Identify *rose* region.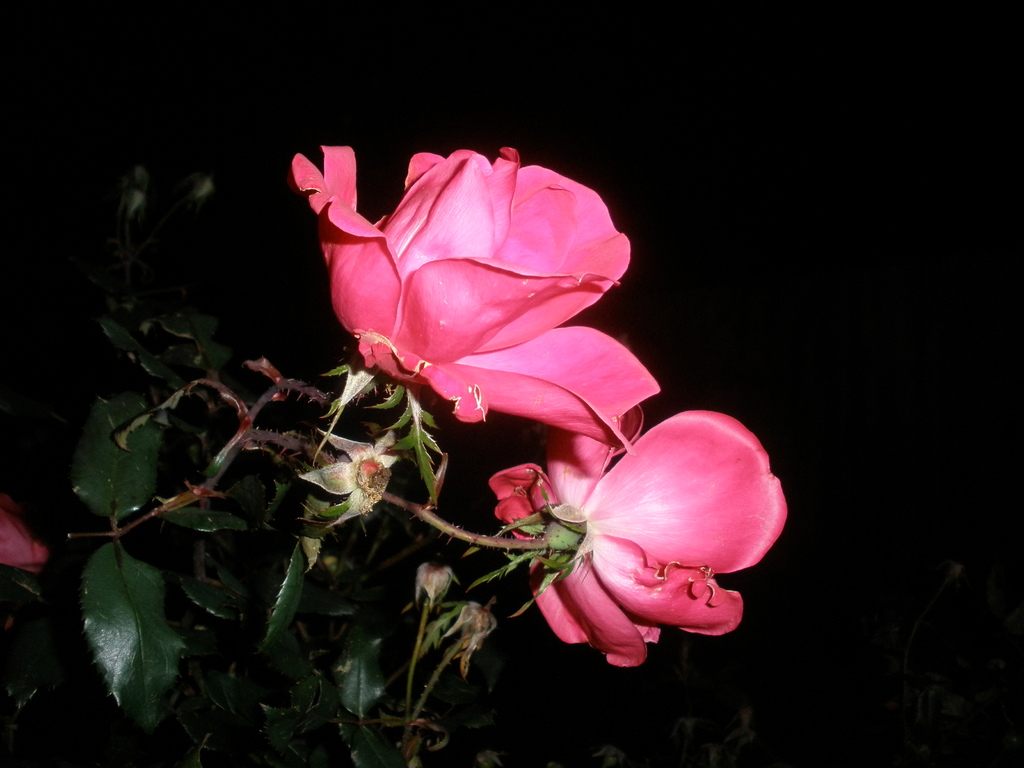
Region: <box>291,140,664,452</box>.
